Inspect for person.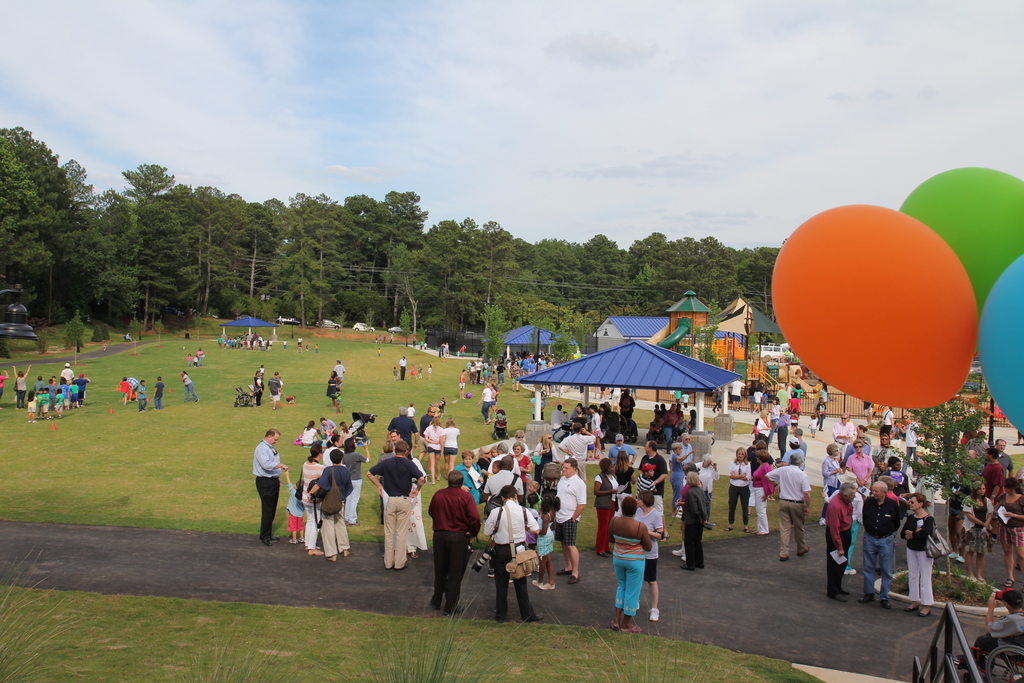
Inspection: (440,418,461,473).
